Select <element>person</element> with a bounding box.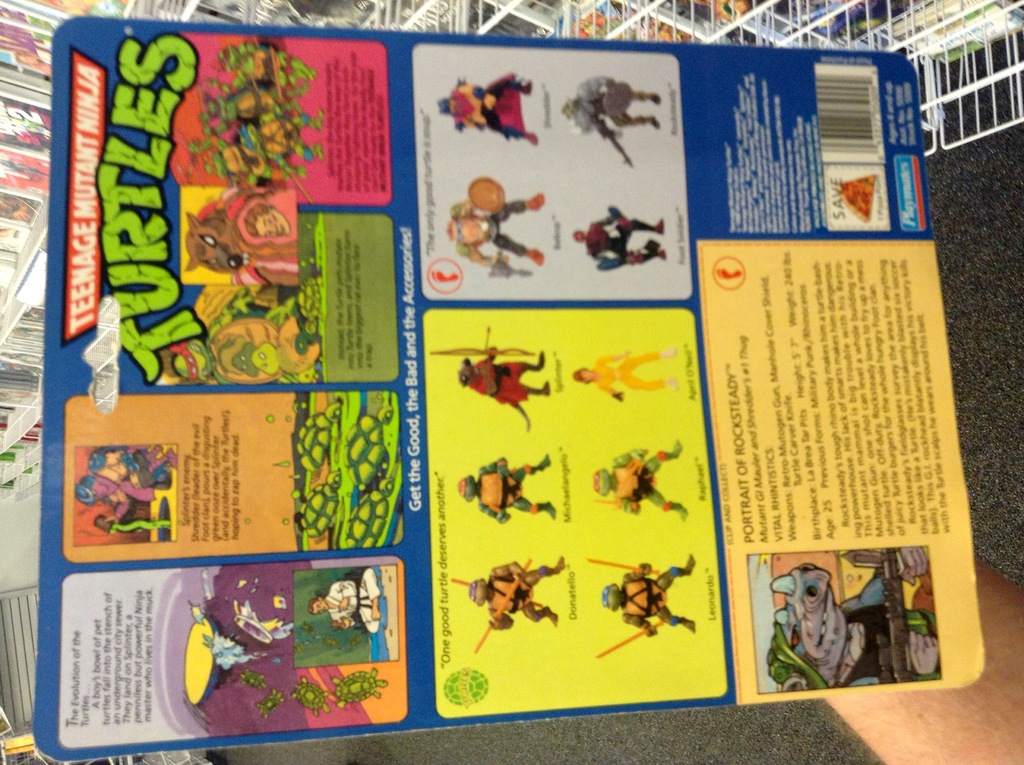
pyautogui.locateOnScreen(572, 206, 659, 272).
